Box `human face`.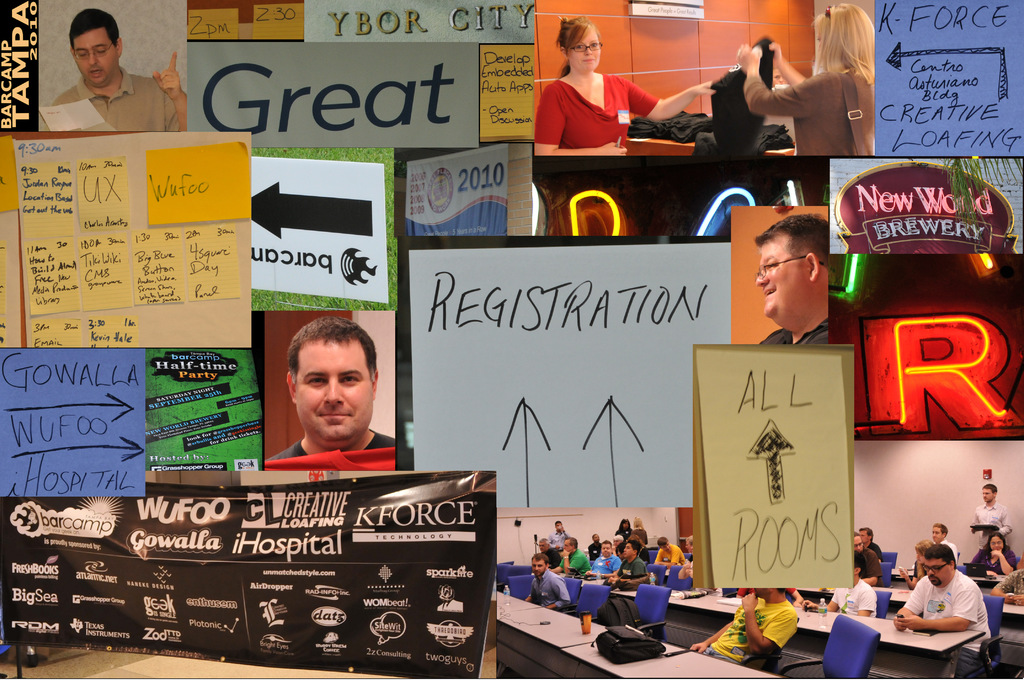
bbox=[568, 24, 598, 71].
